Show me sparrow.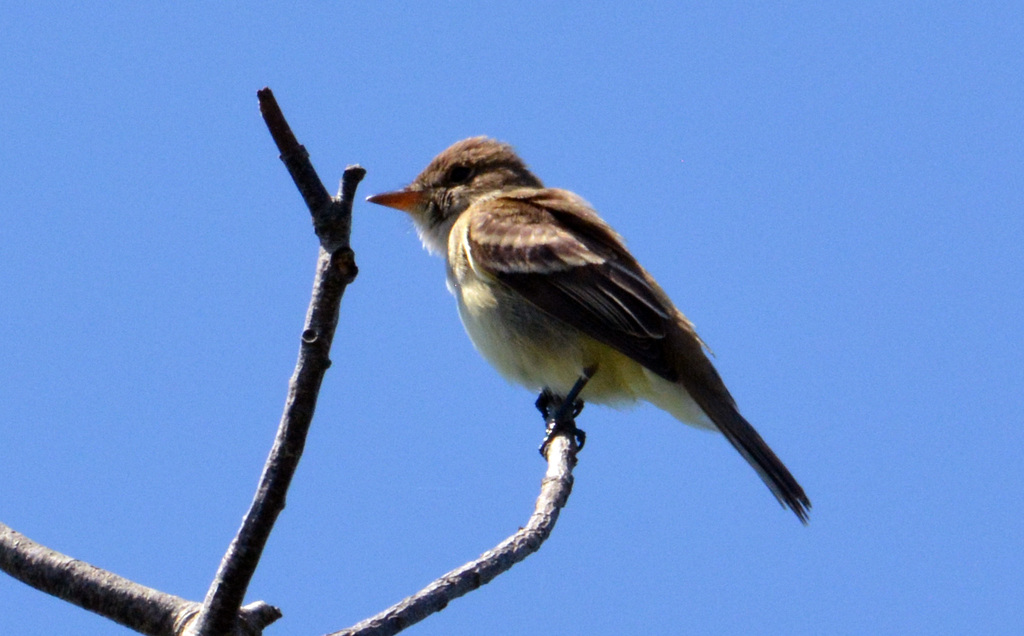
sparrow is here: (x1=366, y1=134, x2=808, y2=526).
